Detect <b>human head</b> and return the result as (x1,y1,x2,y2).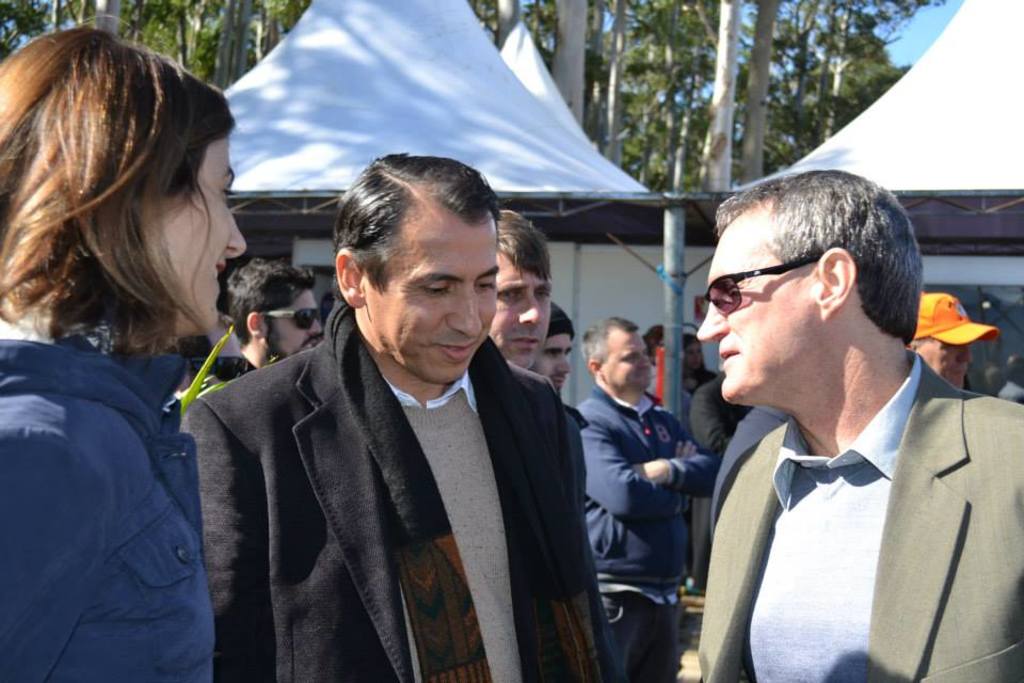
(0,28,249,334).
